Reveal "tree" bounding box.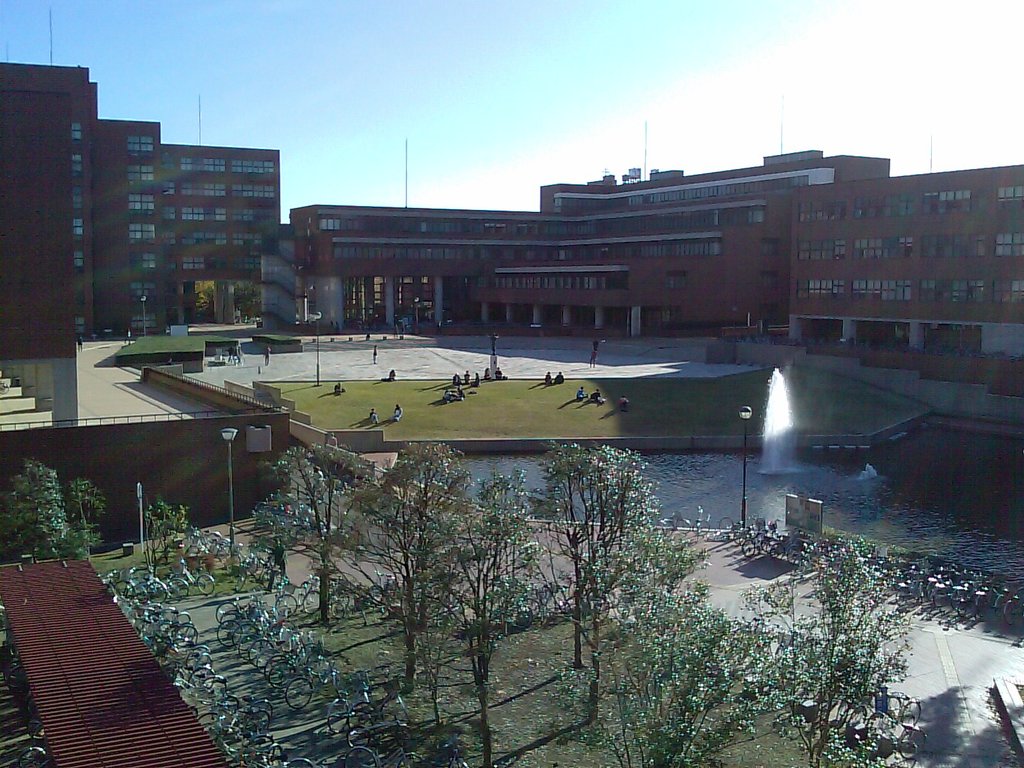
Revealed: [0,445,91,553].
